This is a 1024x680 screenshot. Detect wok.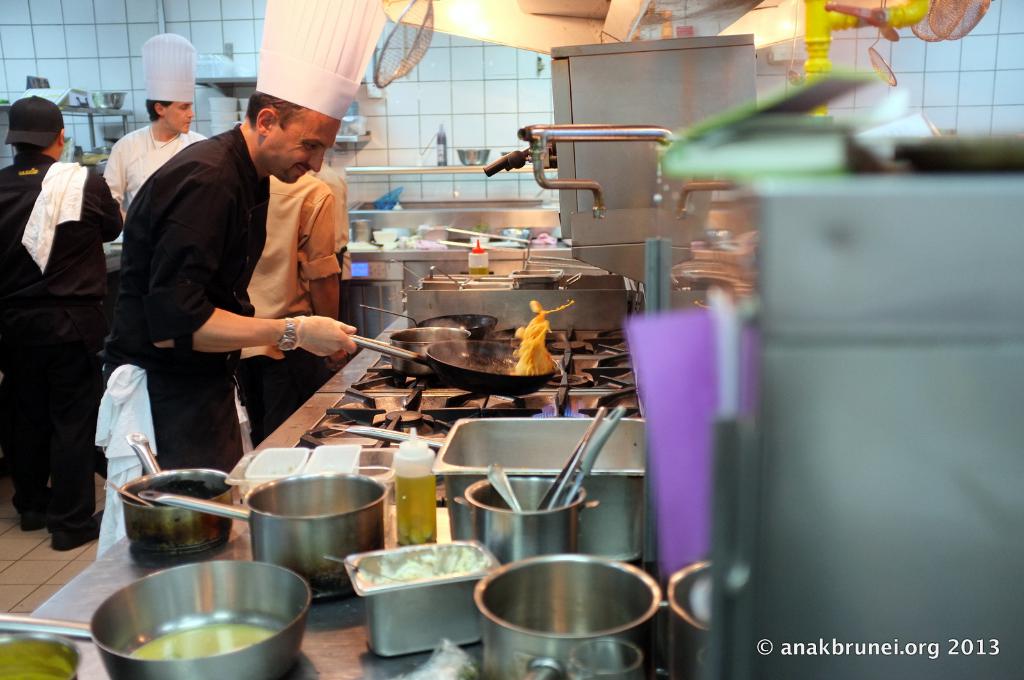
(left=363, top=303, right=494, bottom=333).
